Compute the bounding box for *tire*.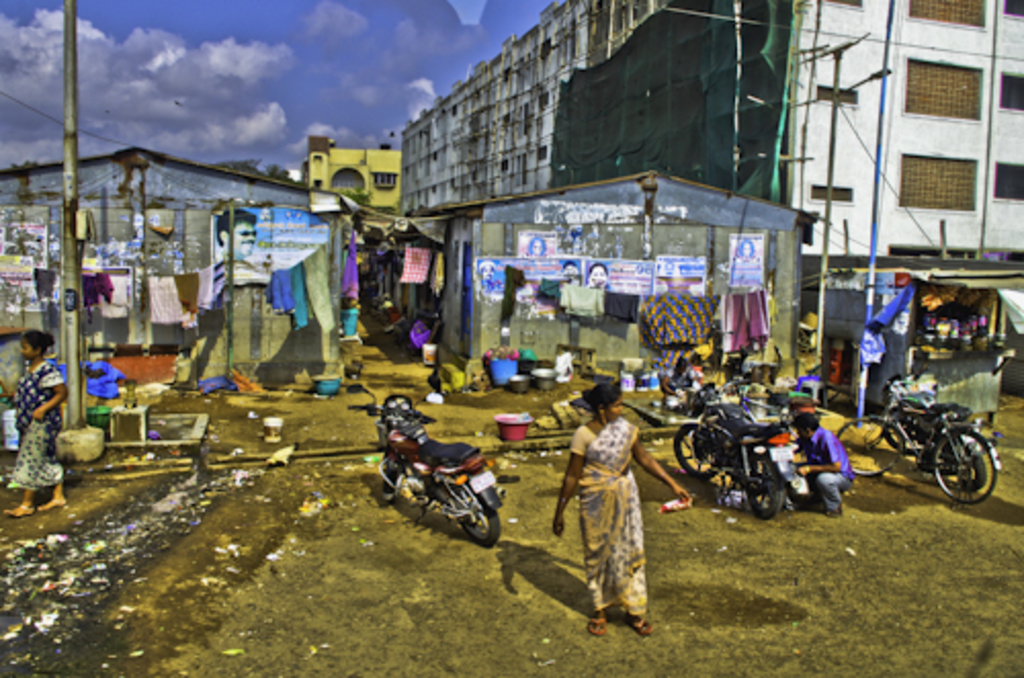
detection(838, 418, 903, 477).
